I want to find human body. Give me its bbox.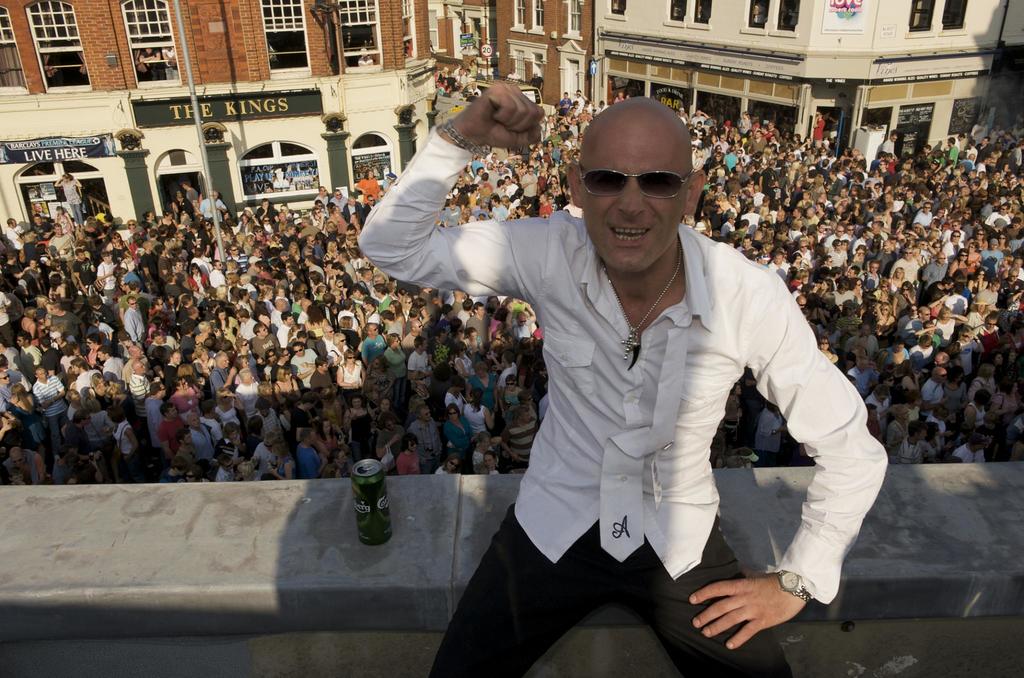
x1=59, y1=338, x2=82, y2=367.
